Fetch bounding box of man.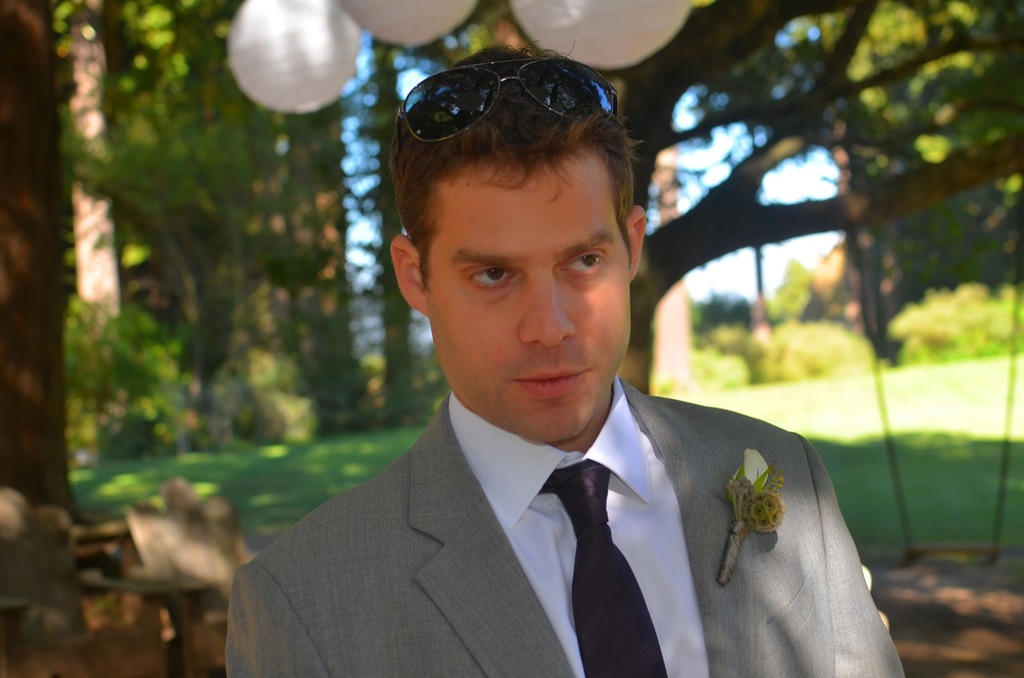
Bbox: rect(225, 102, 876, 669).
